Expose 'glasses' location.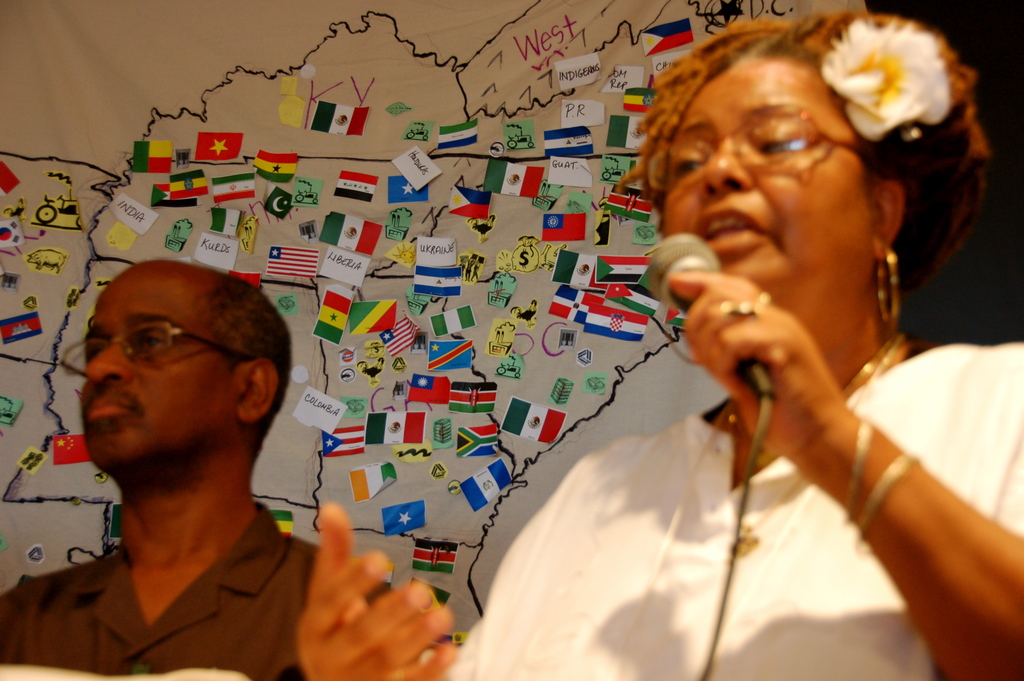
Exposed at 633, 107, 890, 205.
